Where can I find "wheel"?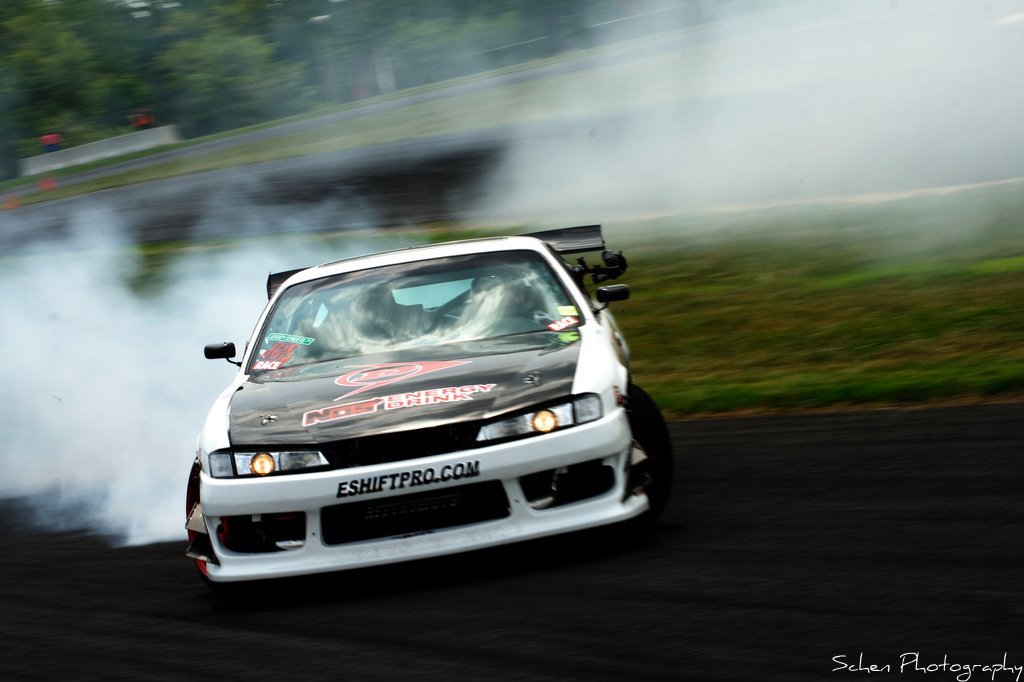
You can find it at x1=184 y1=448 x2=200 y2=559.
